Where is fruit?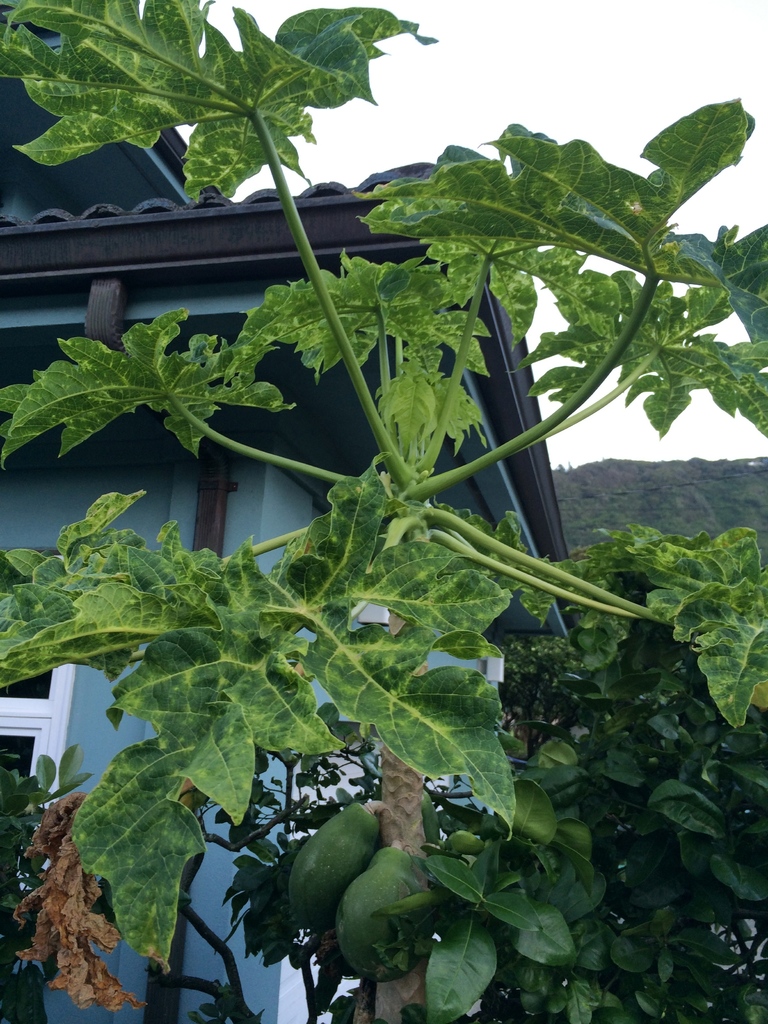
<box>284,802,388,933</box>.
